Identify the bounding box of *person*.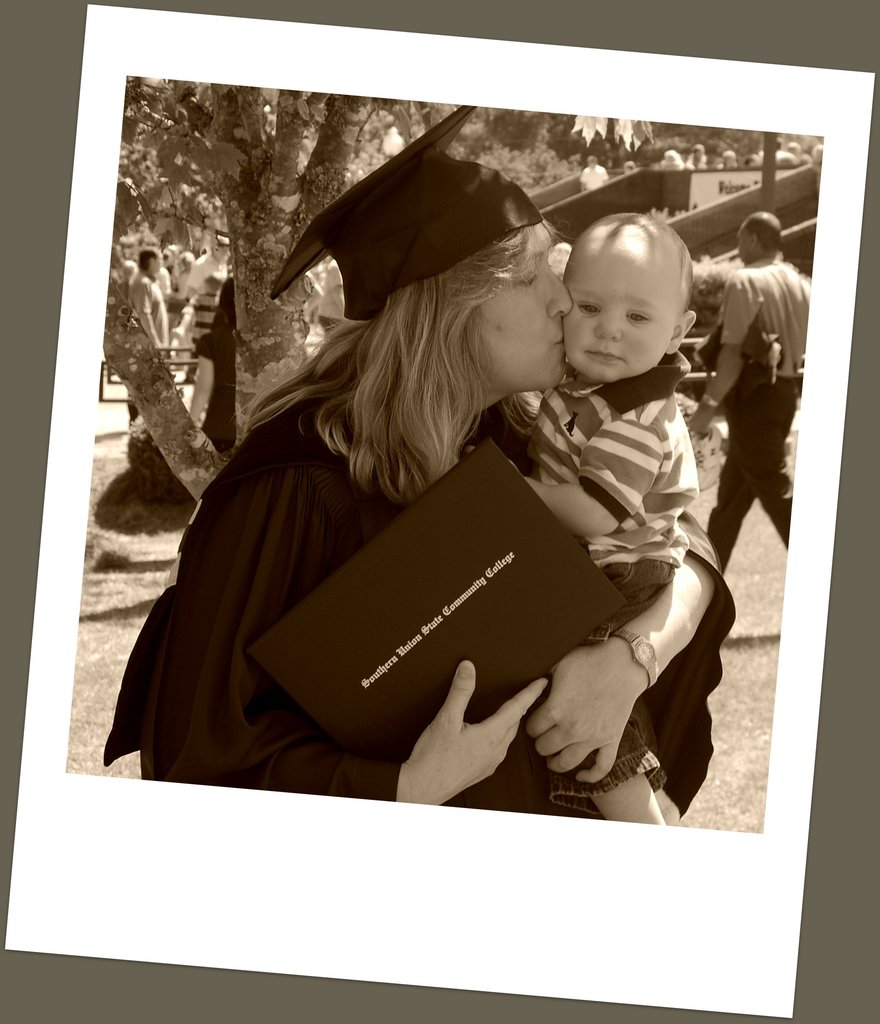
529/173/699/822.
